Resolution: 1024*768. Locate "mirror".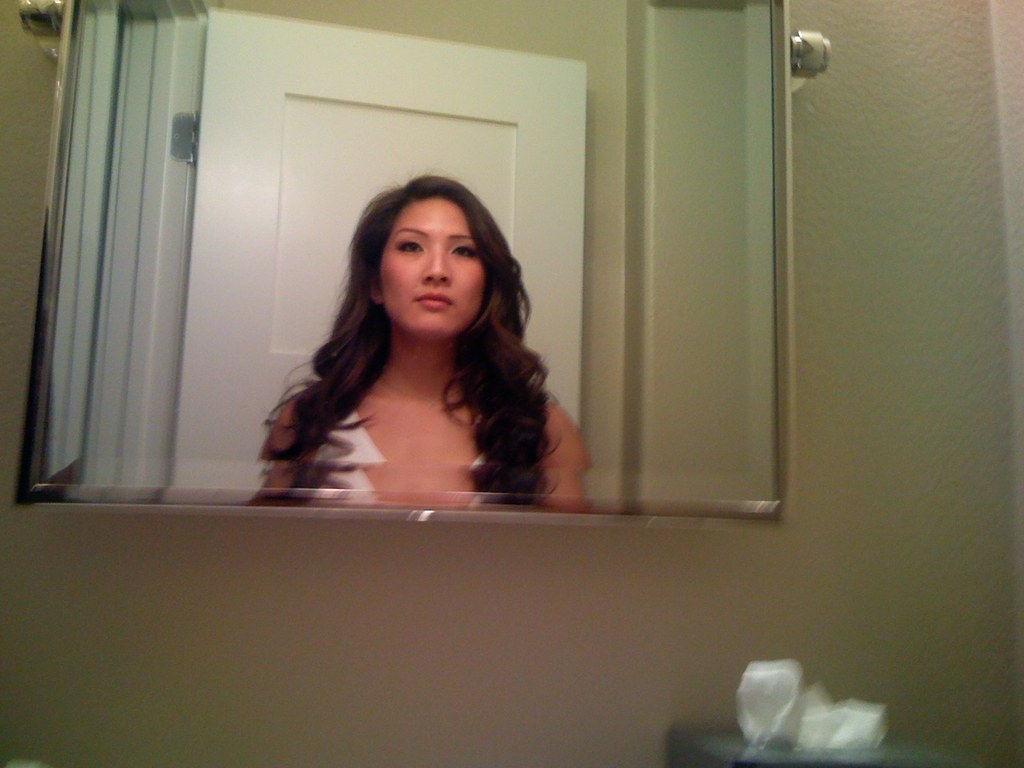
(40, 1, 779, 491).
